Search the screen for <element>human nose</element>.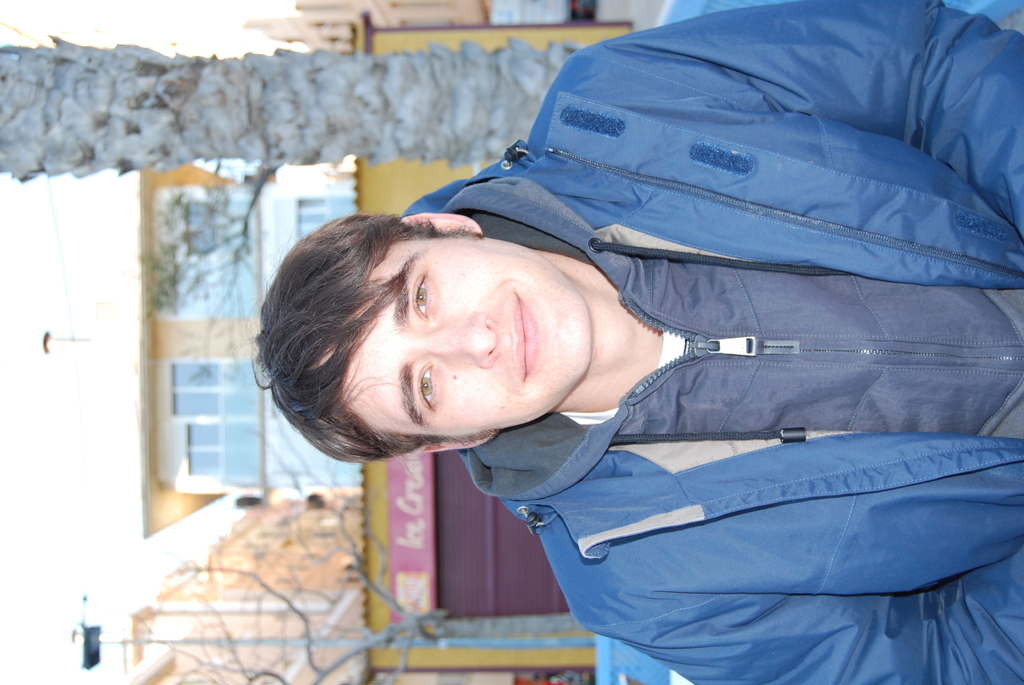
Found at left=413, top=309, right=497, bottom=372.
